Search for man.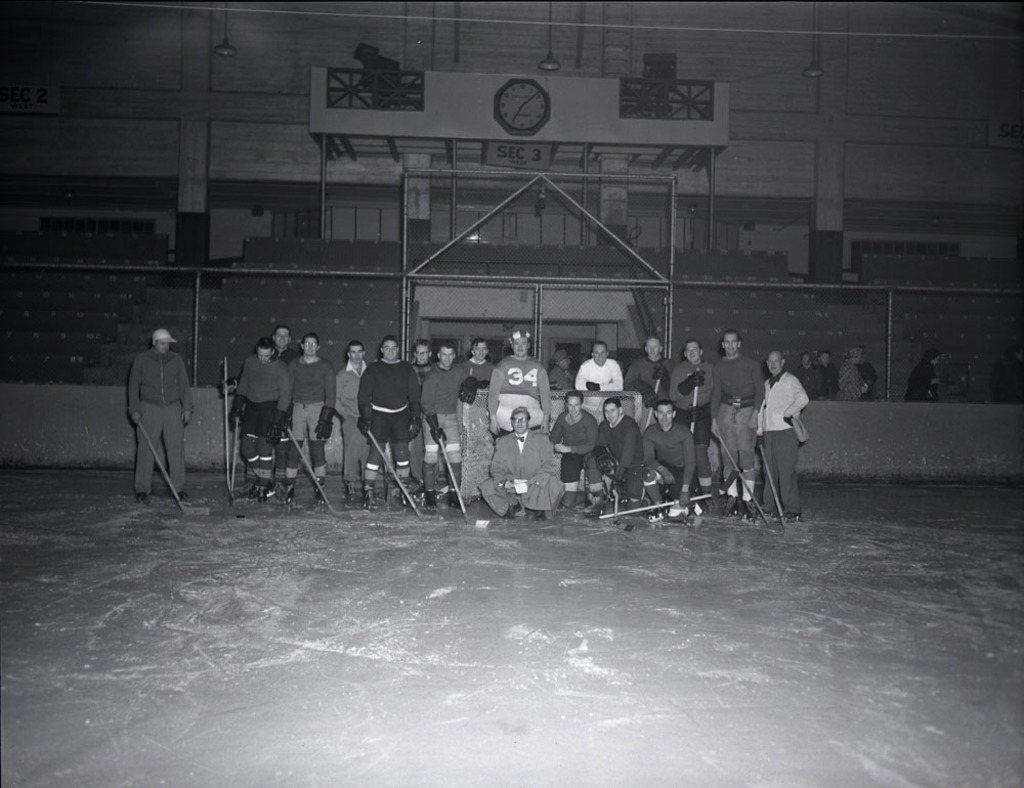
Found at (left=416, top=348, right=429, bottom=368).
